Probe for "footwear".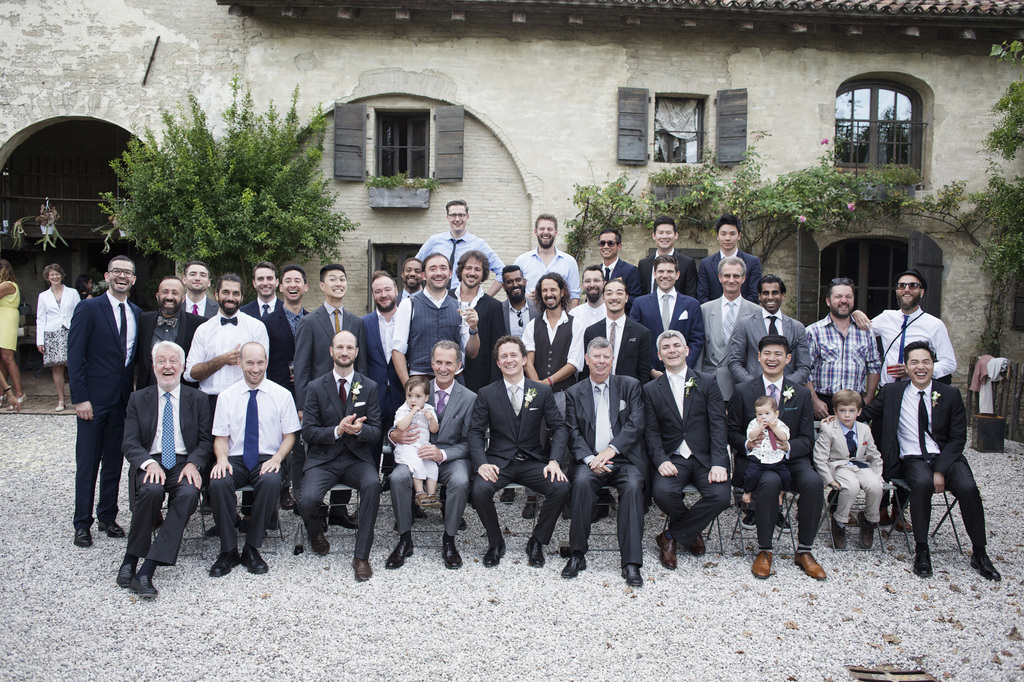
Probe result: (x1=383, y1=536, x2=414, y2=571).
